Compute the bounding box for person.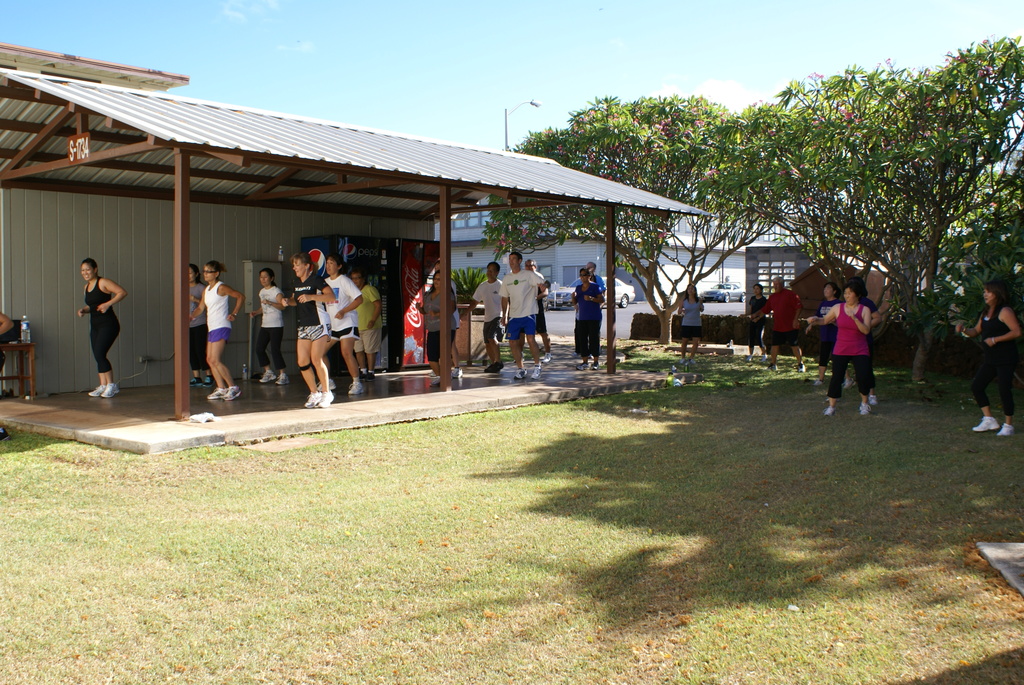
bbox(572, 270, 604, 368).
